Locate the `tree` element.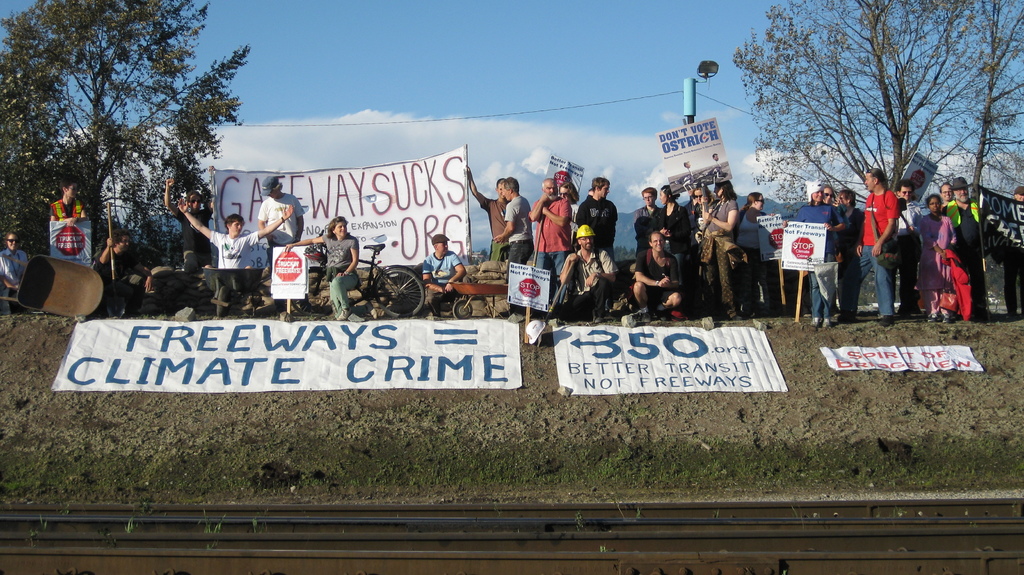
Element bbox: x1=28 y1=17 x2=241 y2=281.
